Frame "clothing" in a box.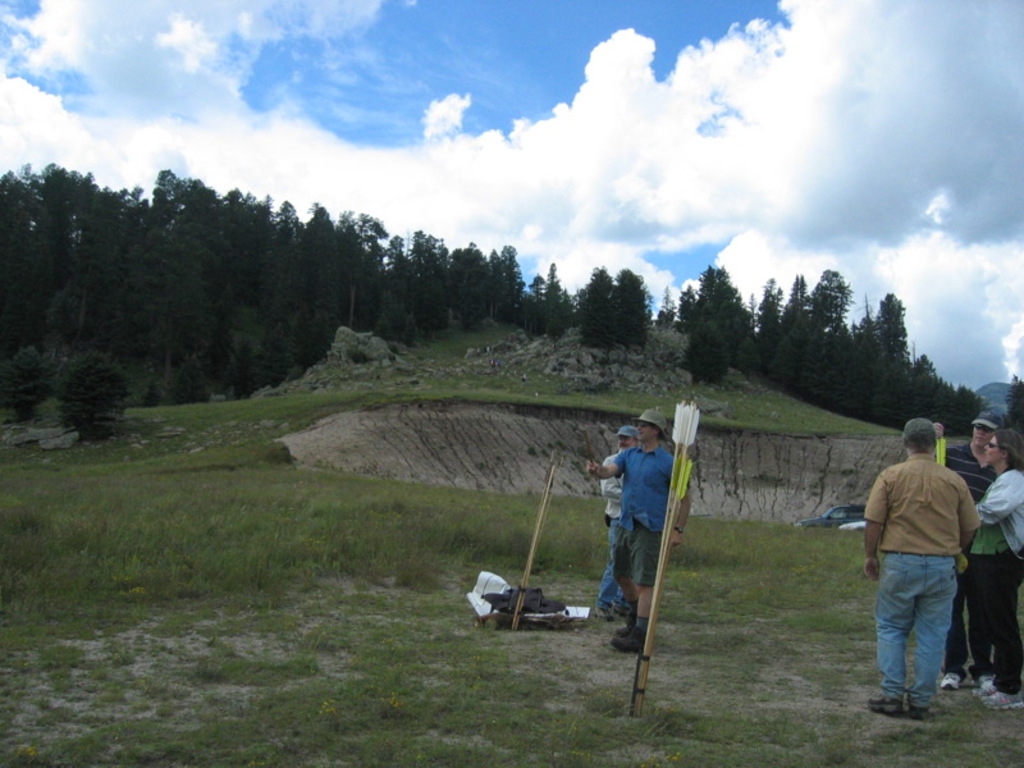
[618, 434, 672, 575].
